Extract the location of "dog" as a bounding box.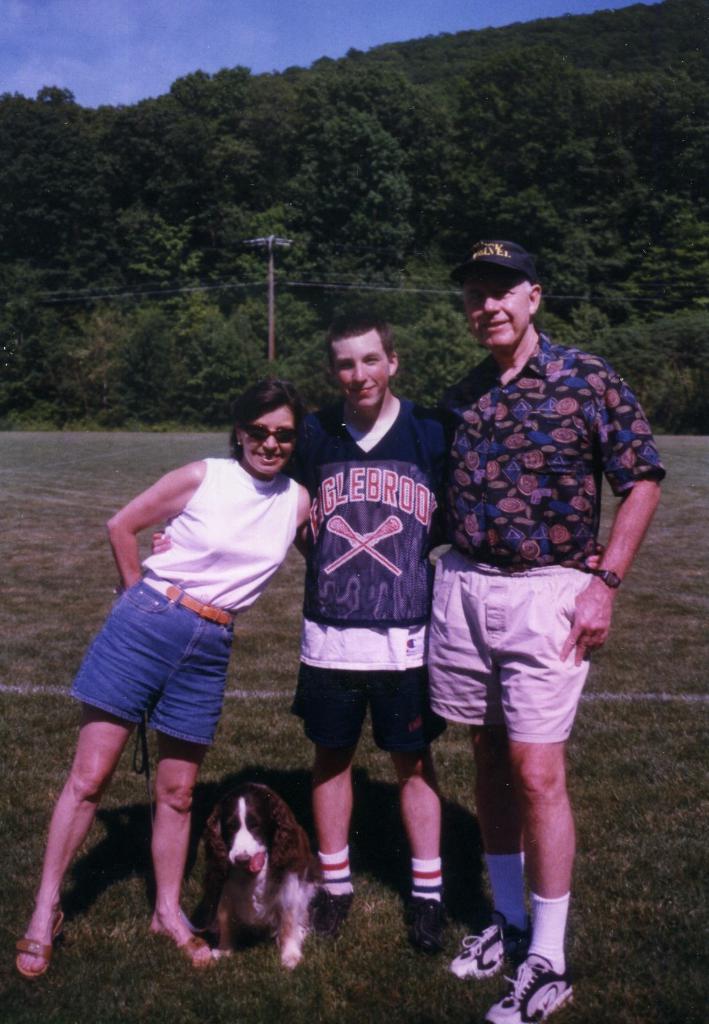
[left=181, top=774, right=337, bottom=965].
